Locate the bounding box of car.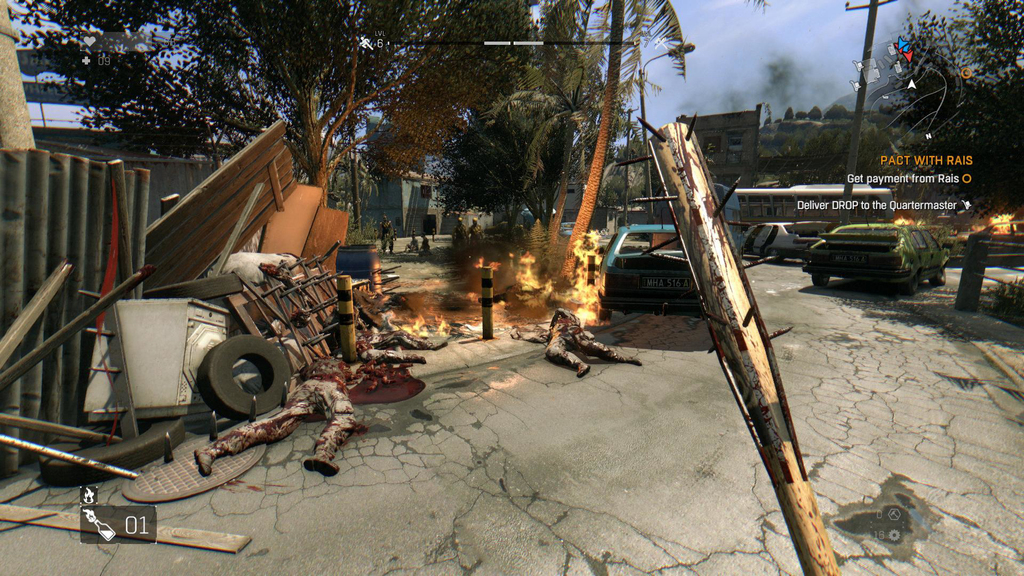
Bounding box: {"x1": 799, "y1": 211, "x2": 937, "y2": 287}.
